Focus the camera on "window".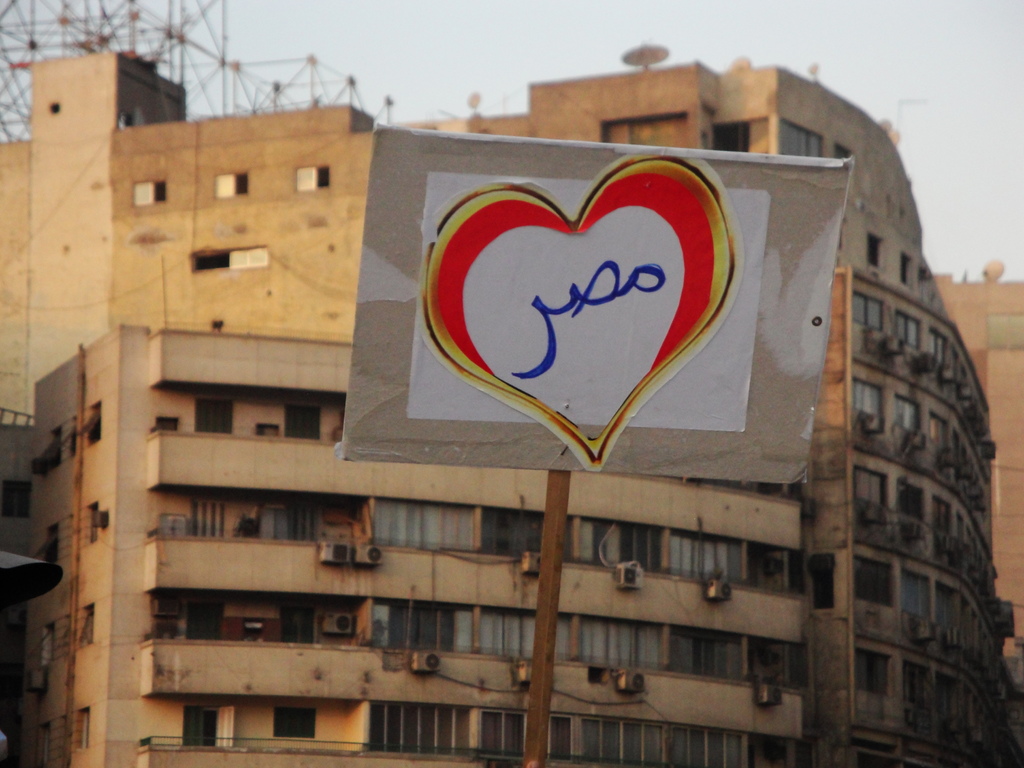
Focus region: pyautogui.locateOnScreen(182, 239, 281, 280).
